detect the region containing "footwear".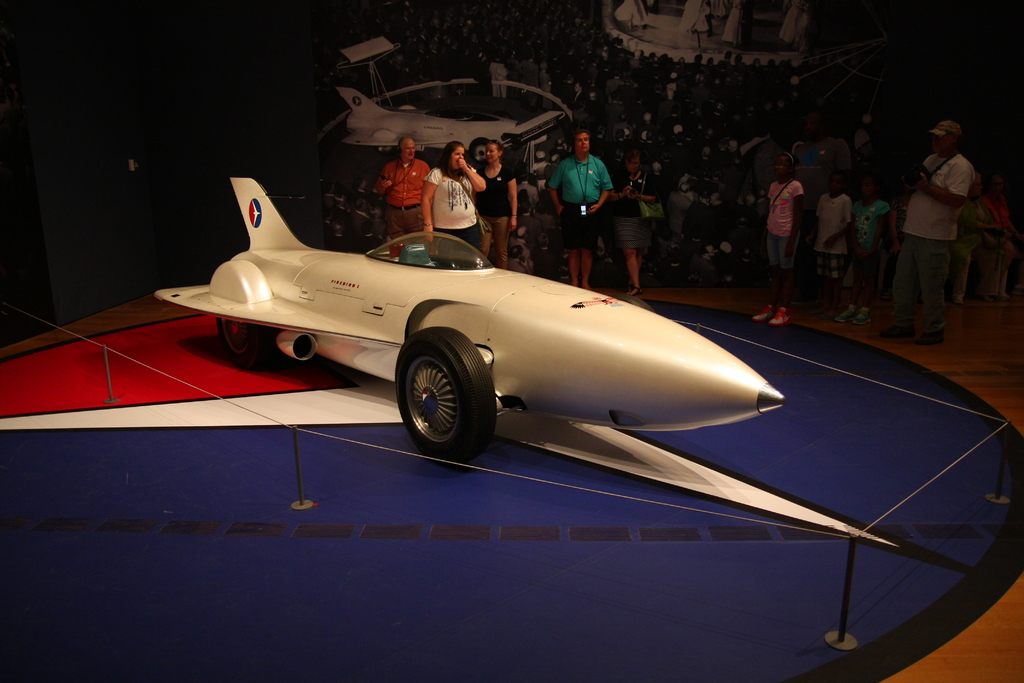
[851,311,868,324].
